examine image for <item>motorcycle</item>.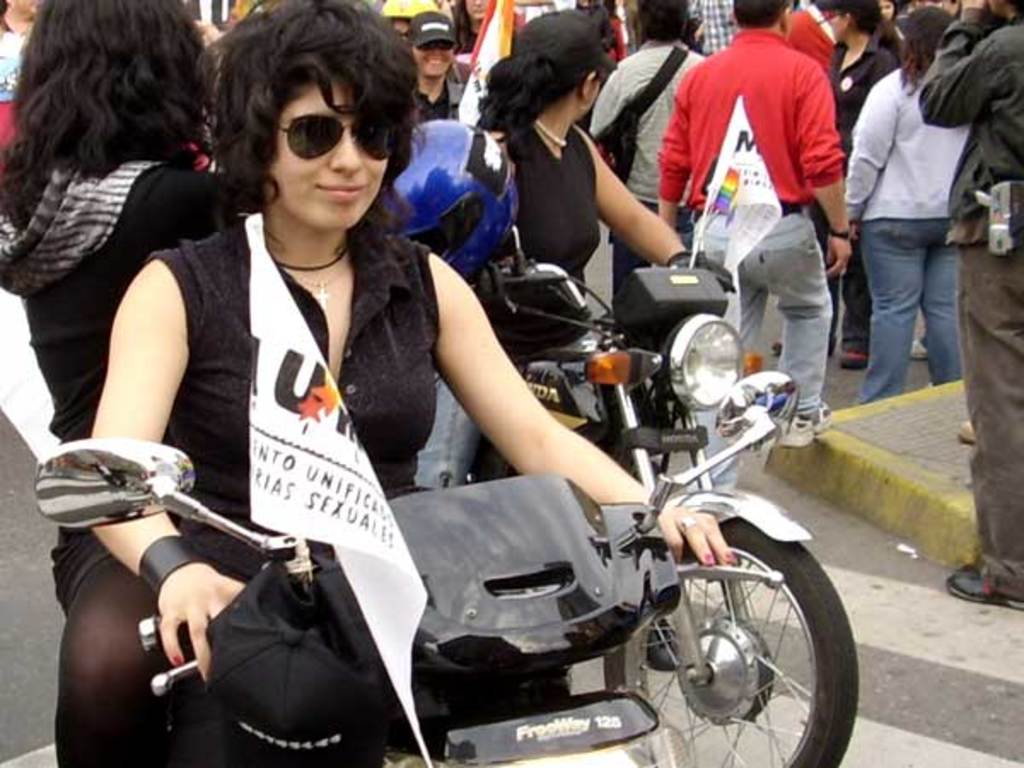
Examination result: [497,177,864,766].
